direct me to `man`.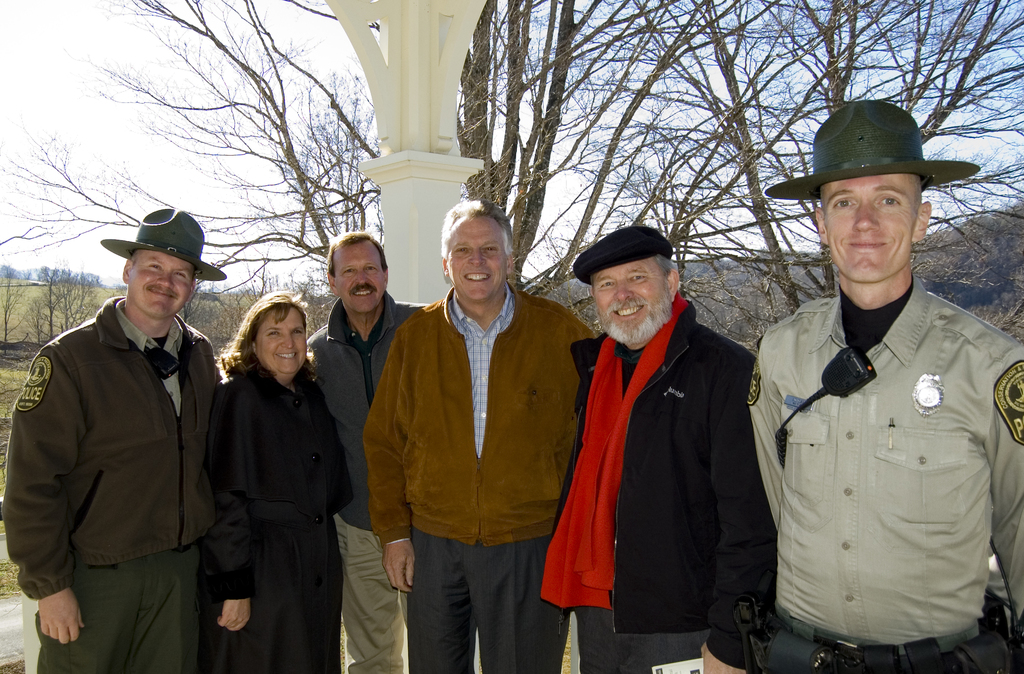
Direction: bbox=(553, 223, 758, 673).
